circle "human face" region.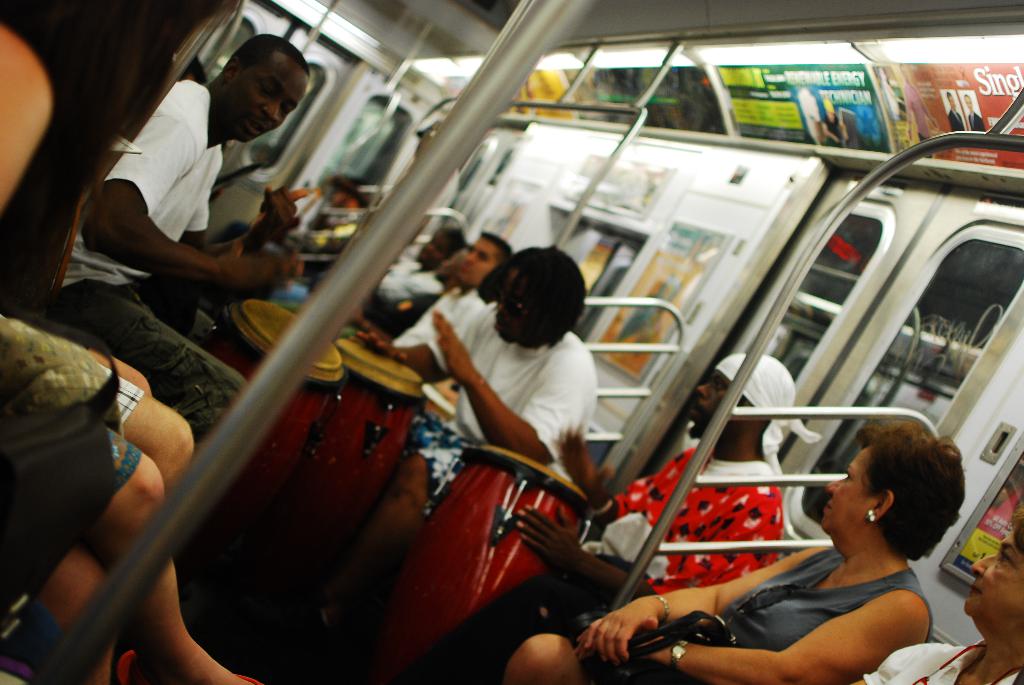
Region: (left=465, top=240, right=499, bottom=286).
